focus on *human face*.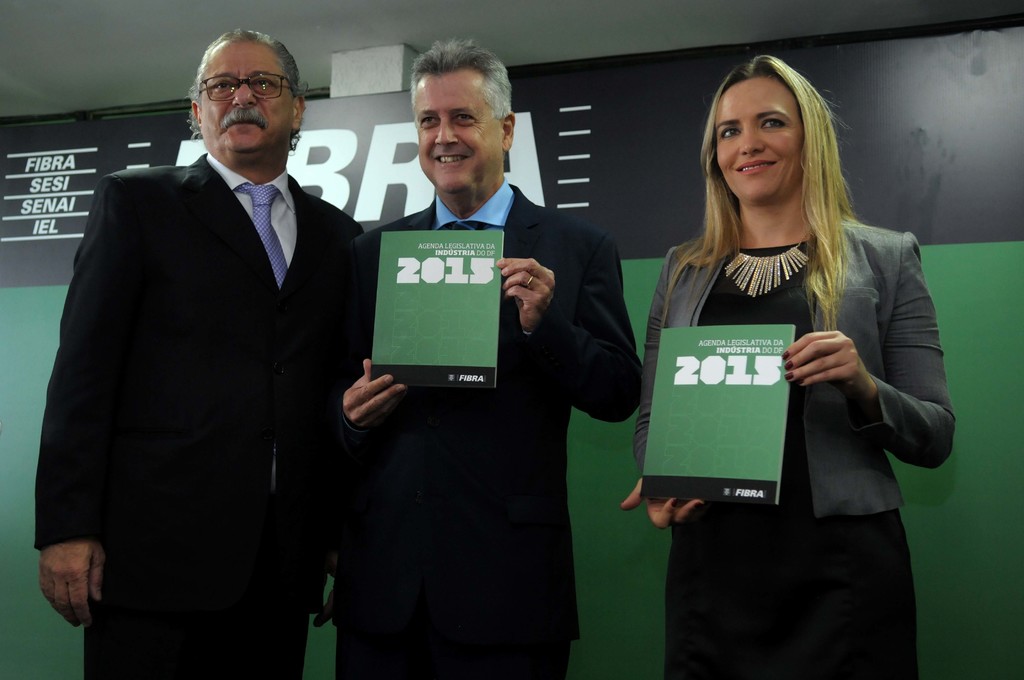
Focused at x1=414 y1=72 x2=504 y2=193.
